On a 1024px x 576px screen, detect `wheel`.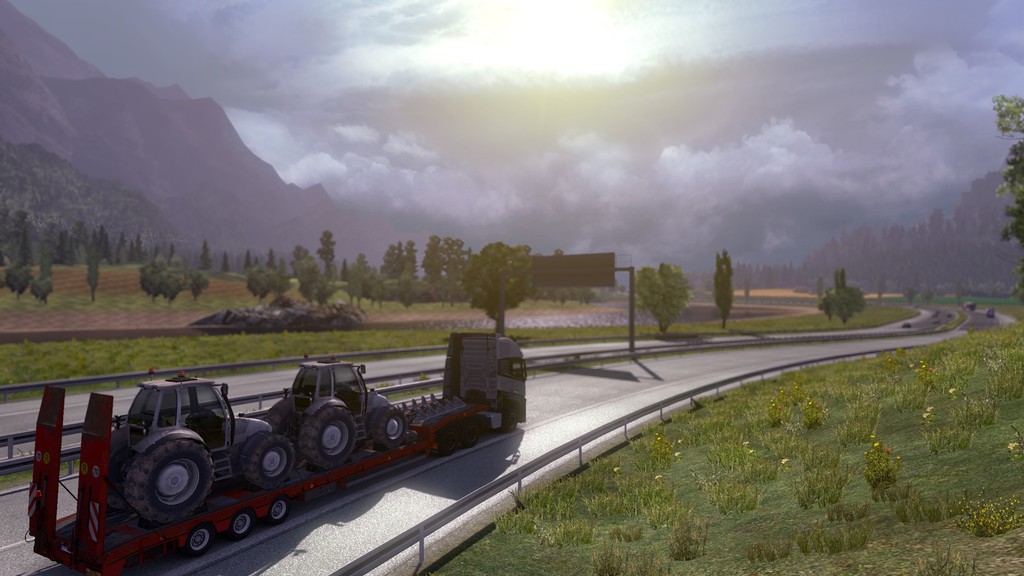
439 432 458 456.
